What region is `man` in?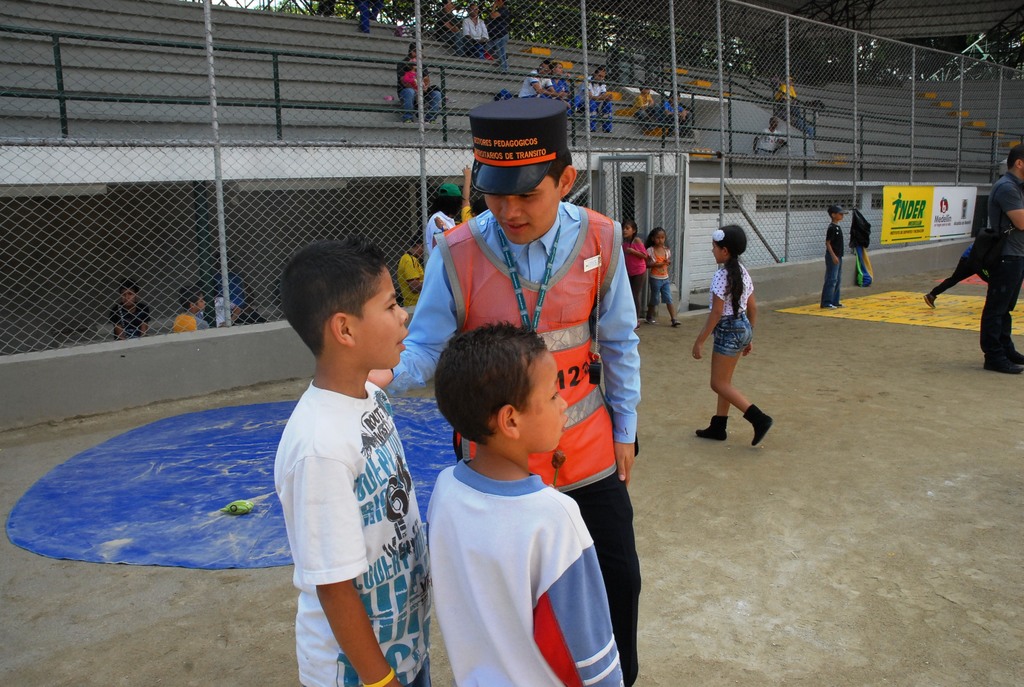
rect(397, 36, 444, 125).
